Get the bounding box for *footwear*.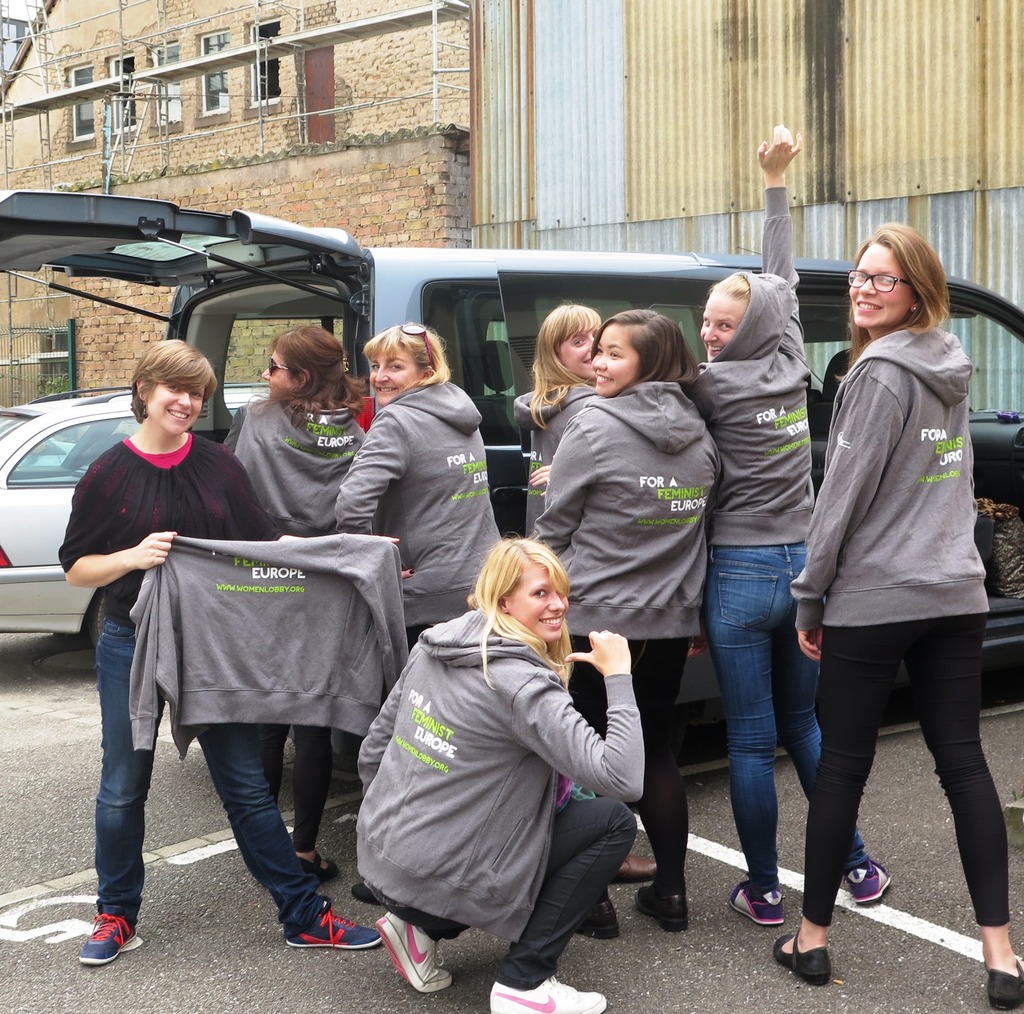
(left=730, top=878, right=781, bottom=928).
